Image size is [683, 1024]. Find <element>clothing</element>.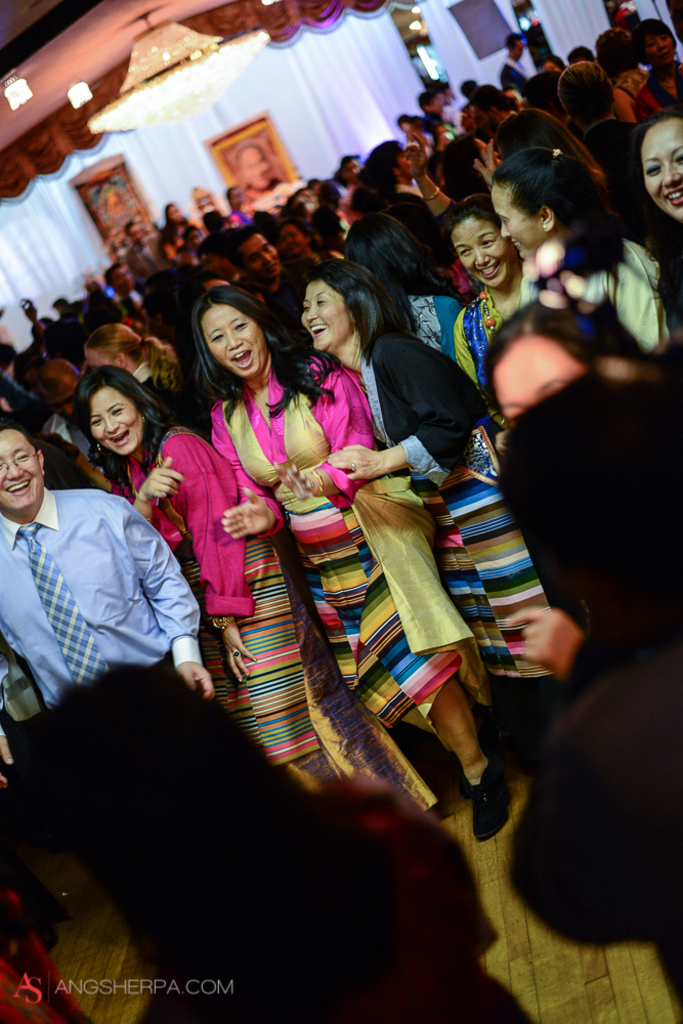
box(4, 432, 205, 751).
